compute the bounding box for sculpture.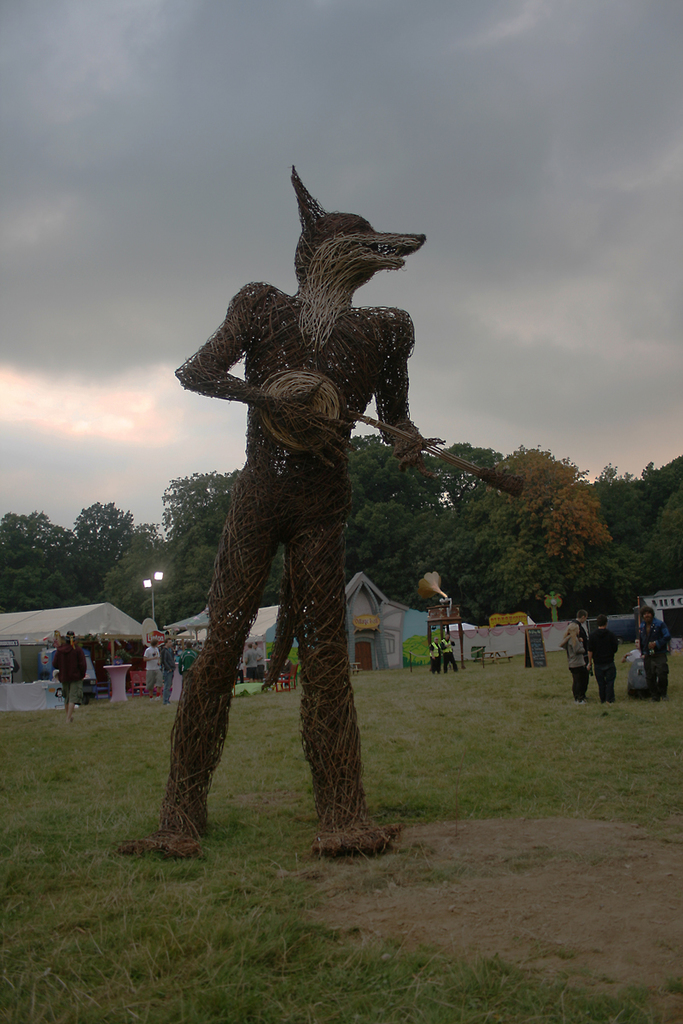
box=[145, 177, 525, 896].
